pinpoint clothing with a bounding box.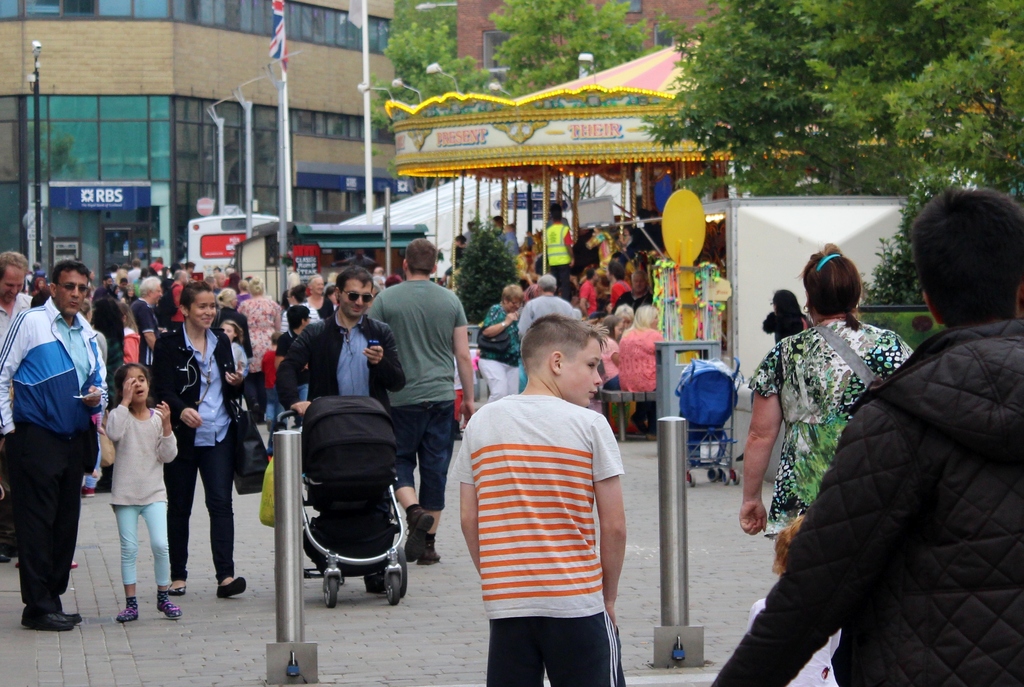
crop(88, 333, 125, 487).
